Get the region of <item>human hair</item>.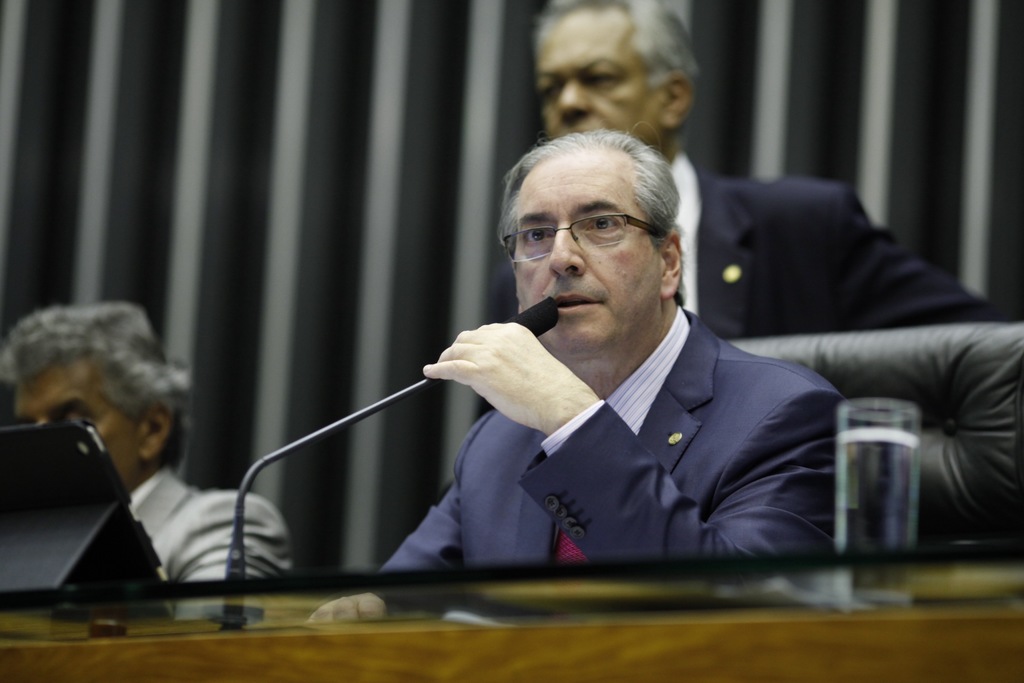
Rect(0, 299, 196, 468).
